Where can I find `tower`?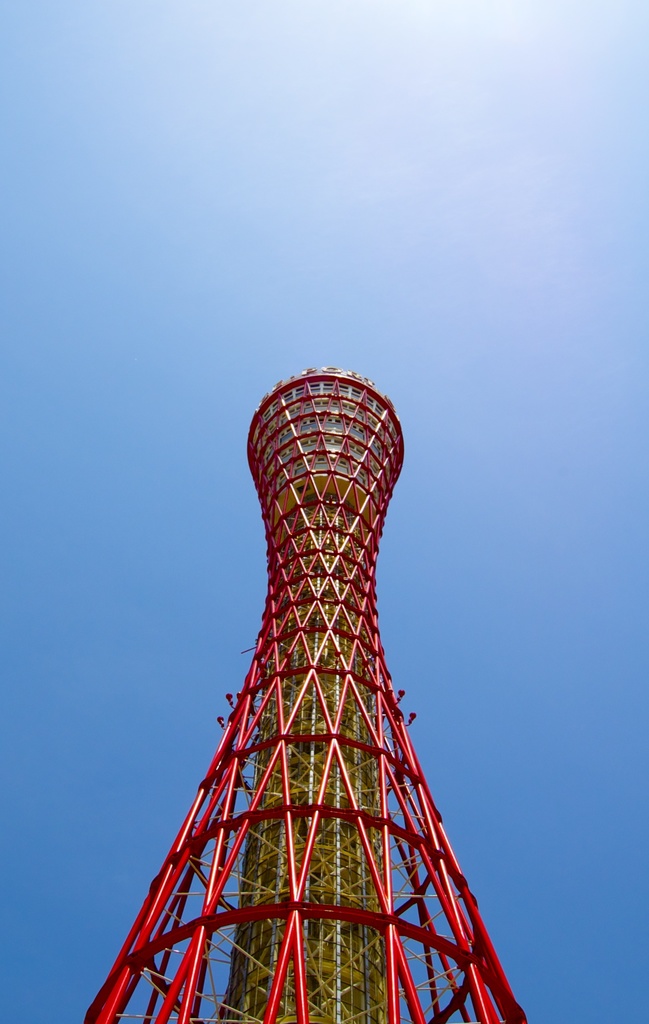
You can find it at crop(74, 364, 532, 1023).
